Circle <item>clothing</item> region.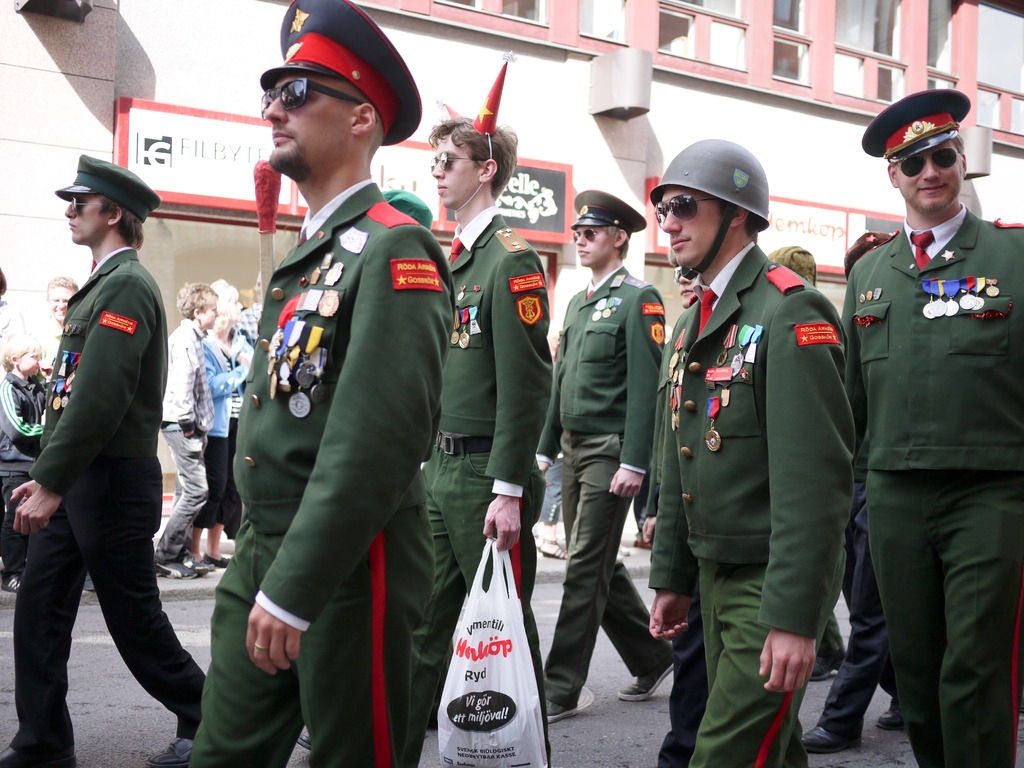
Region: bbox=(413, 226, 552, 765).
